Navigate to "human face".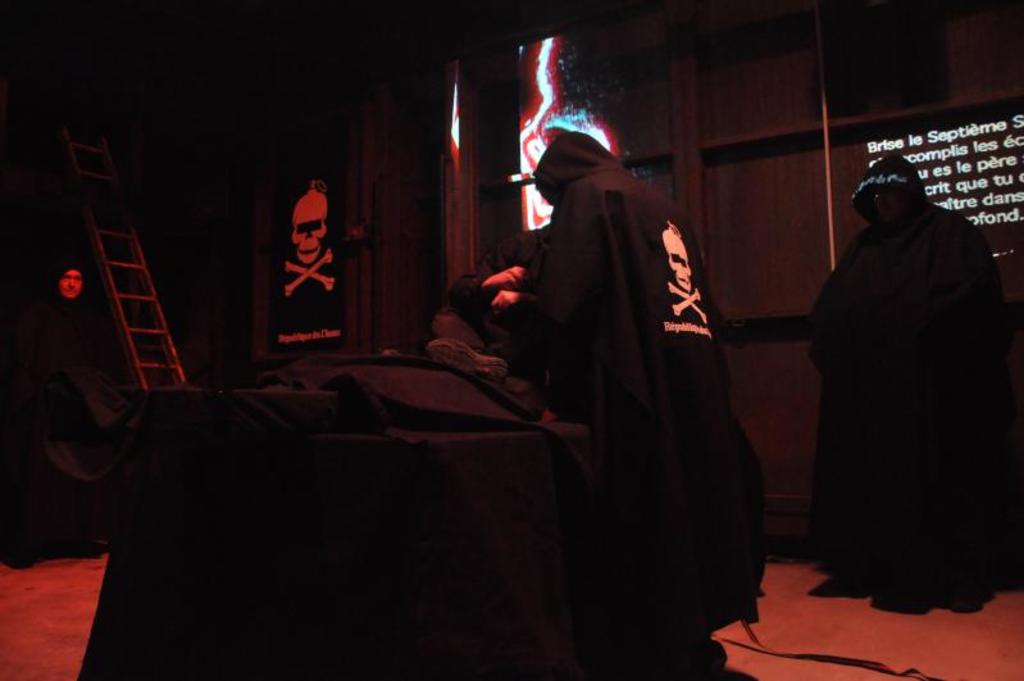
Navigation target: (868, 178, 907, 223).
